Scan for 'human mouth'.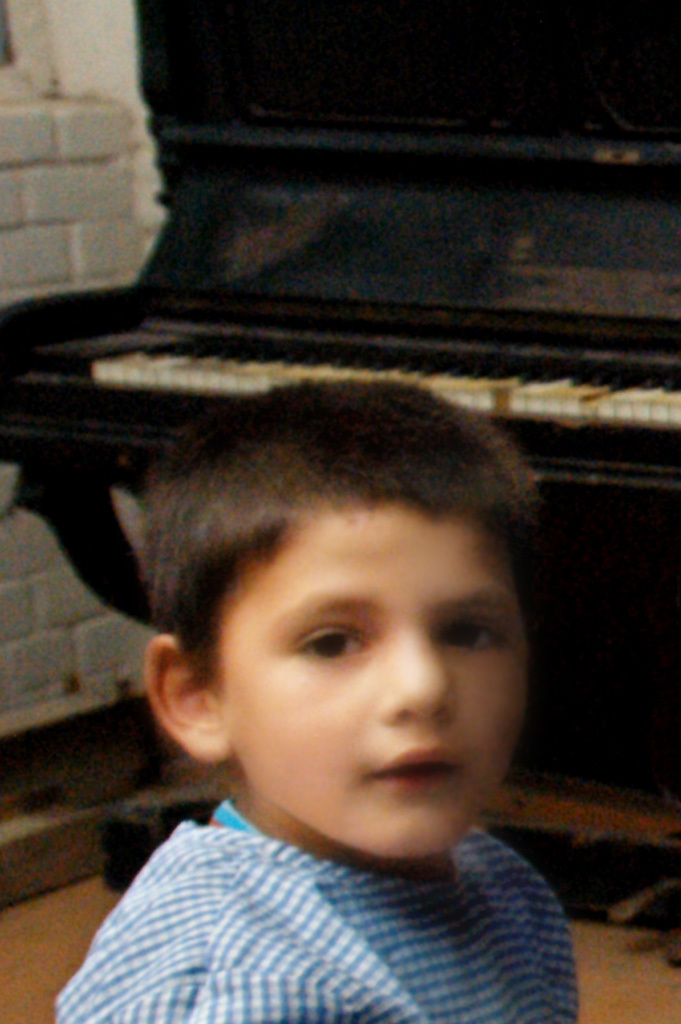
Scan result: Rect(369, 744, 459, 788).
